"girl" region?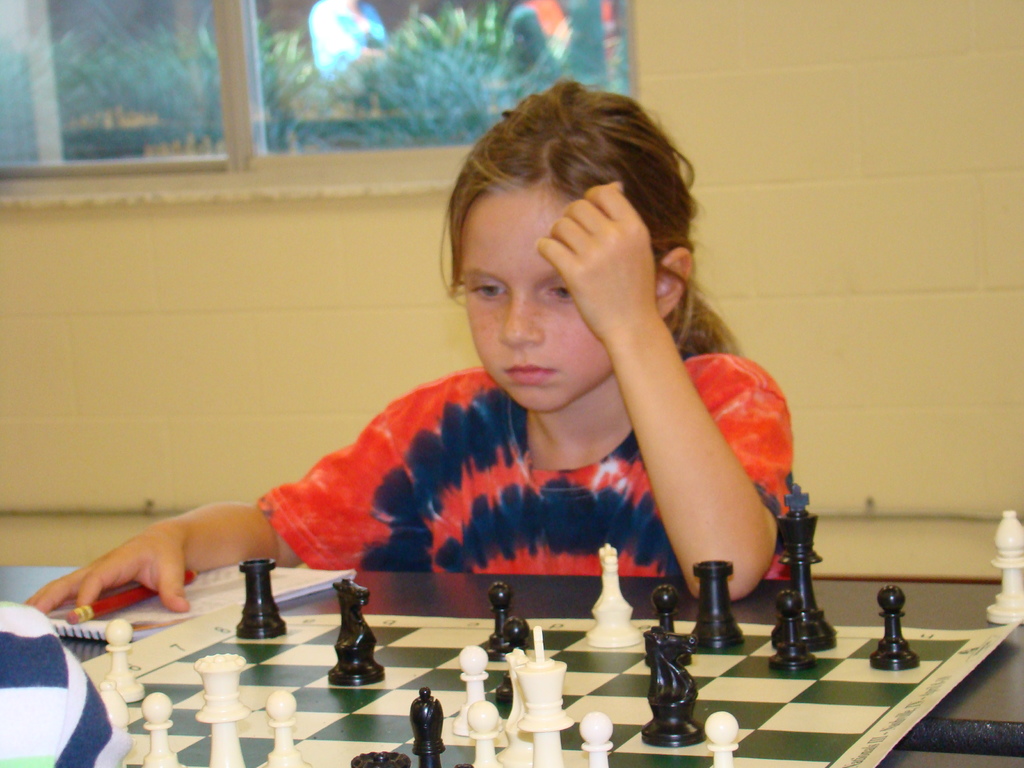
locate(24, 73, 794, 615)
